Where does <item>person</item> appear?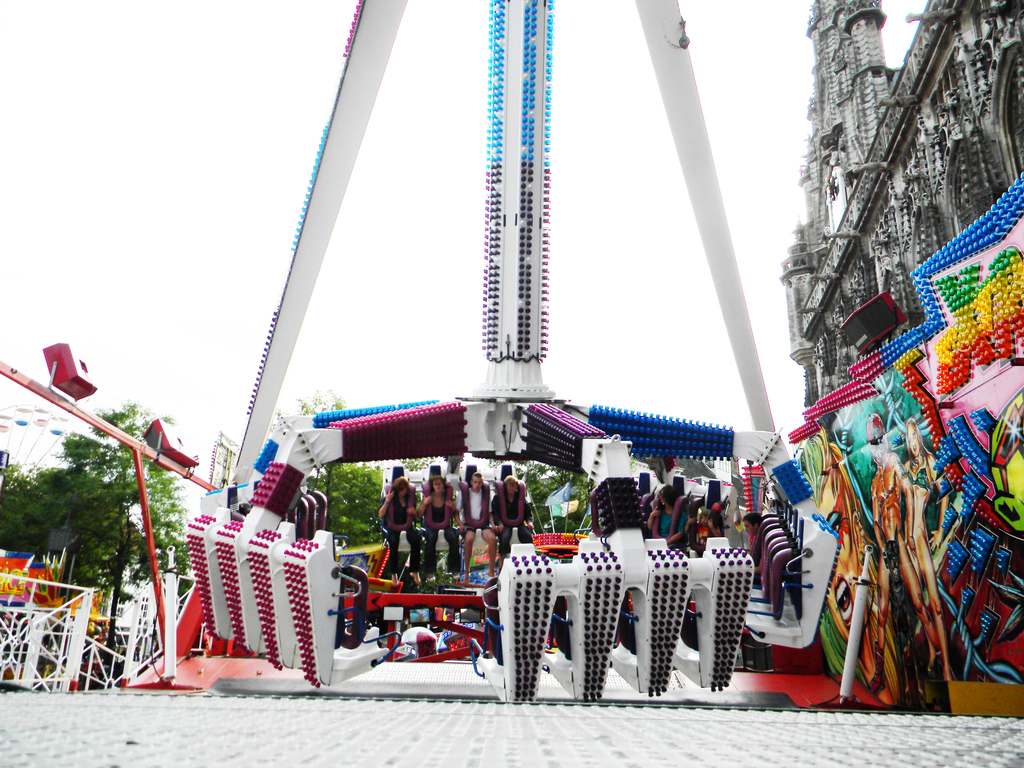
Appears at crop(737, 511, 762, 562).
